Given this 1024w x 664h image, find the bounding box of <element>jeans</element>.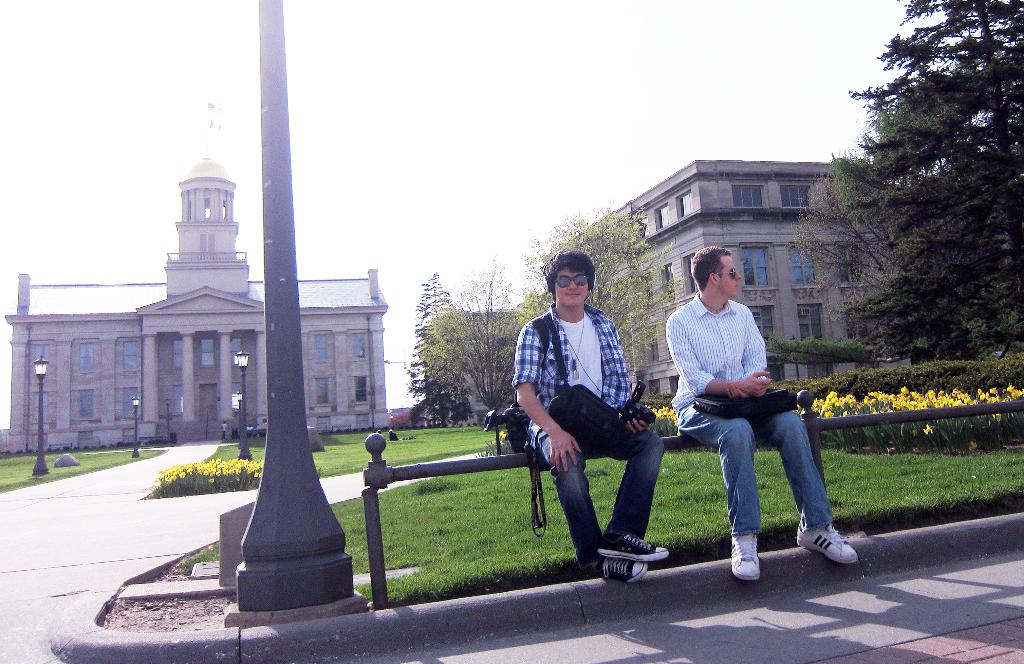
676,409,830,540.
